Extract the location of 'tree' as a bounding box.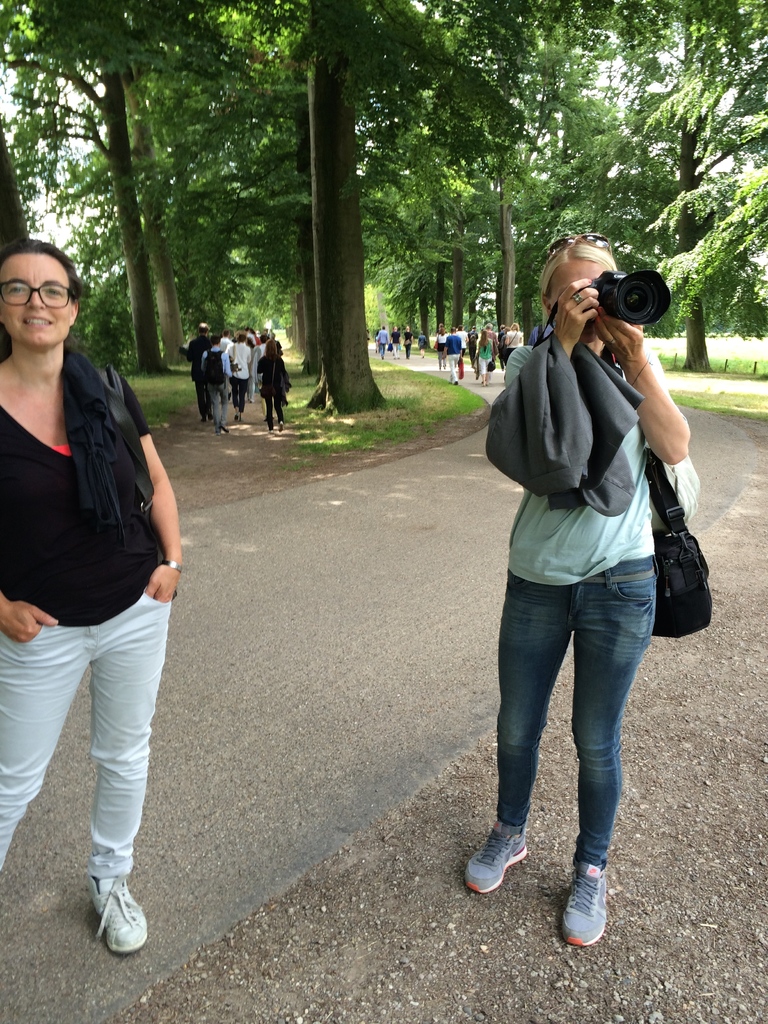
534:1:767:384.
